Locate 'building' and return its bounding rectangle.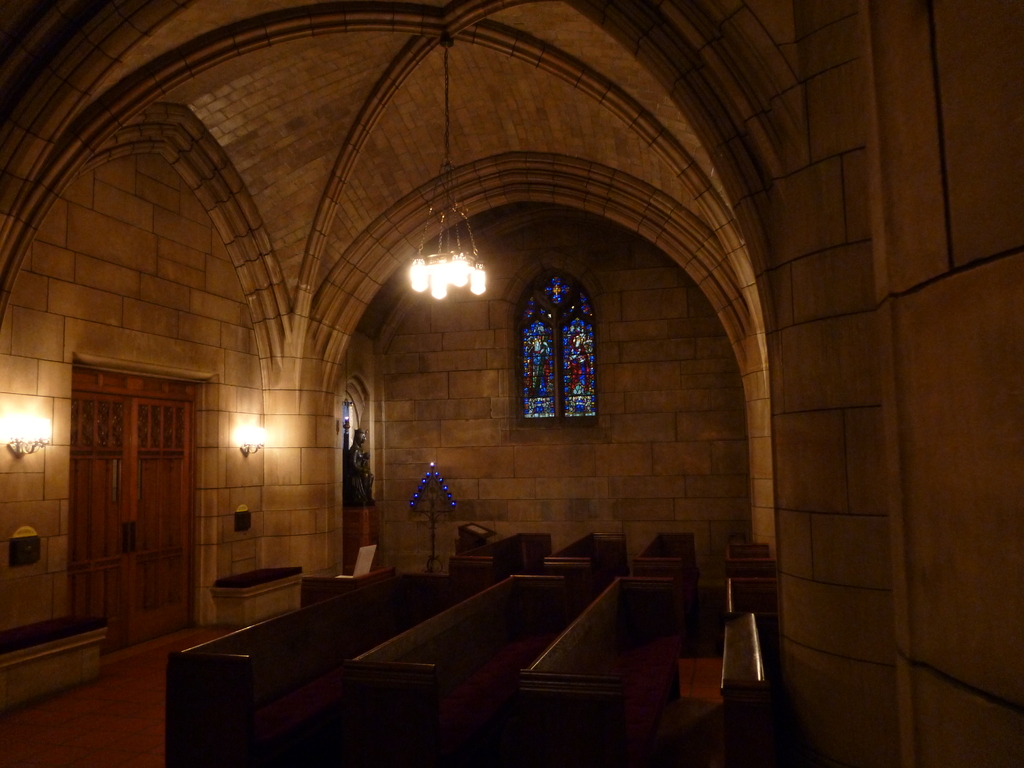
select_region(0, 0, 1023, 767).
